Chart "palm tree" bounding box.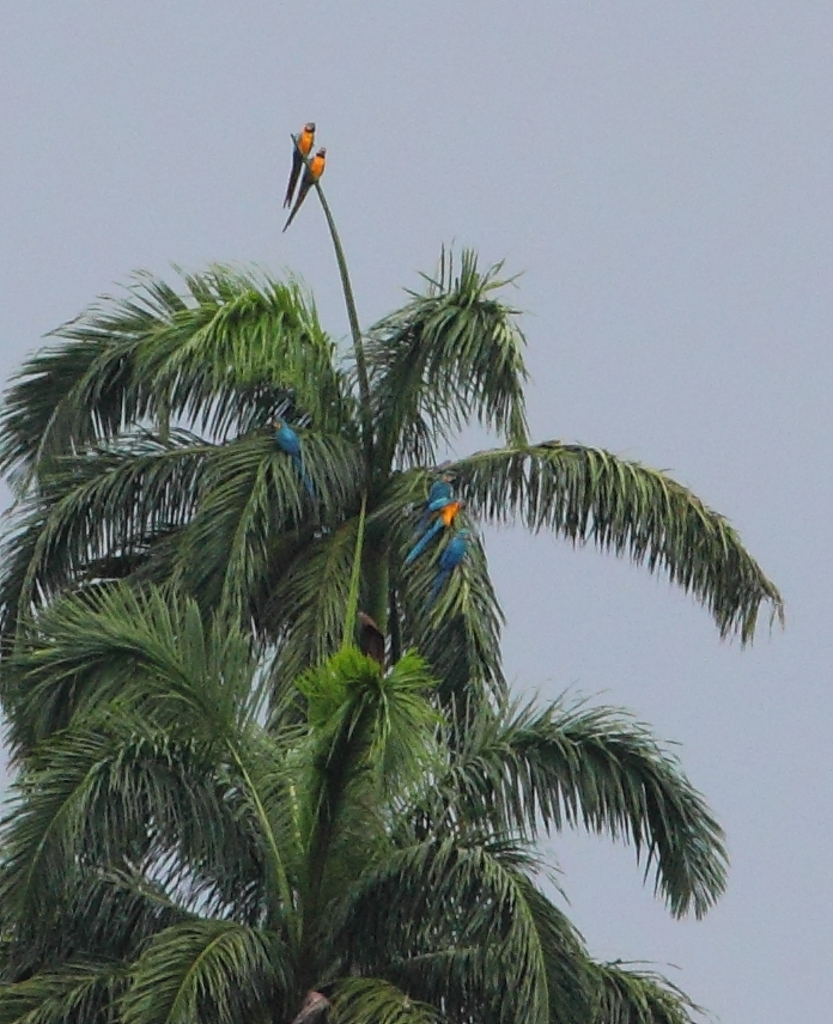
Charted: (left=304, top=632, right=658, bottom=1023).
